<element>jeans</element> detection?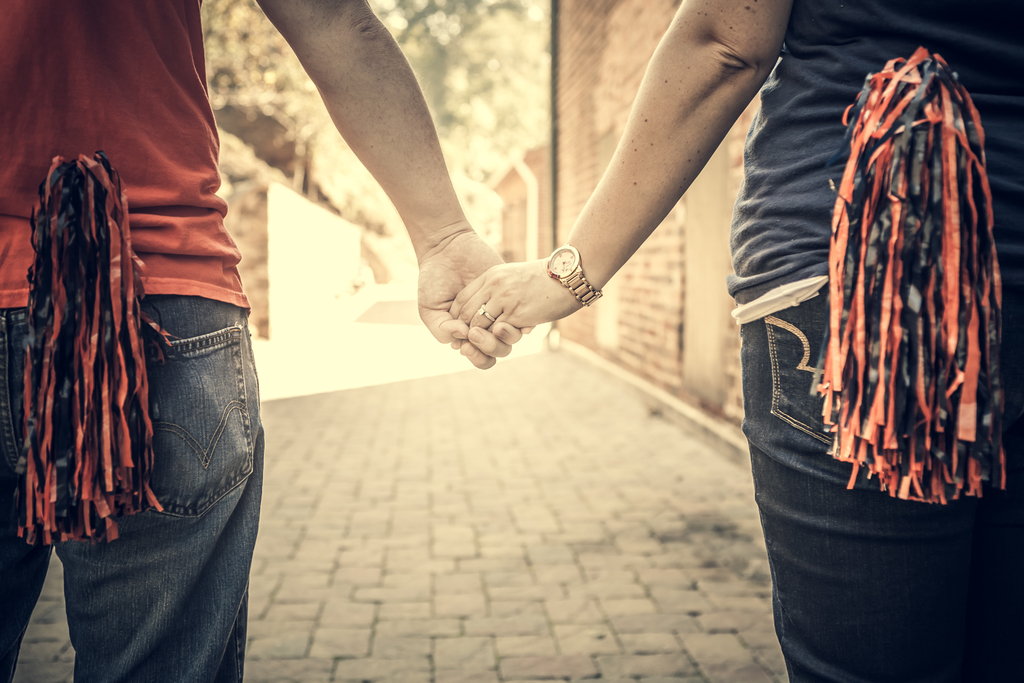
740/283/947/682
